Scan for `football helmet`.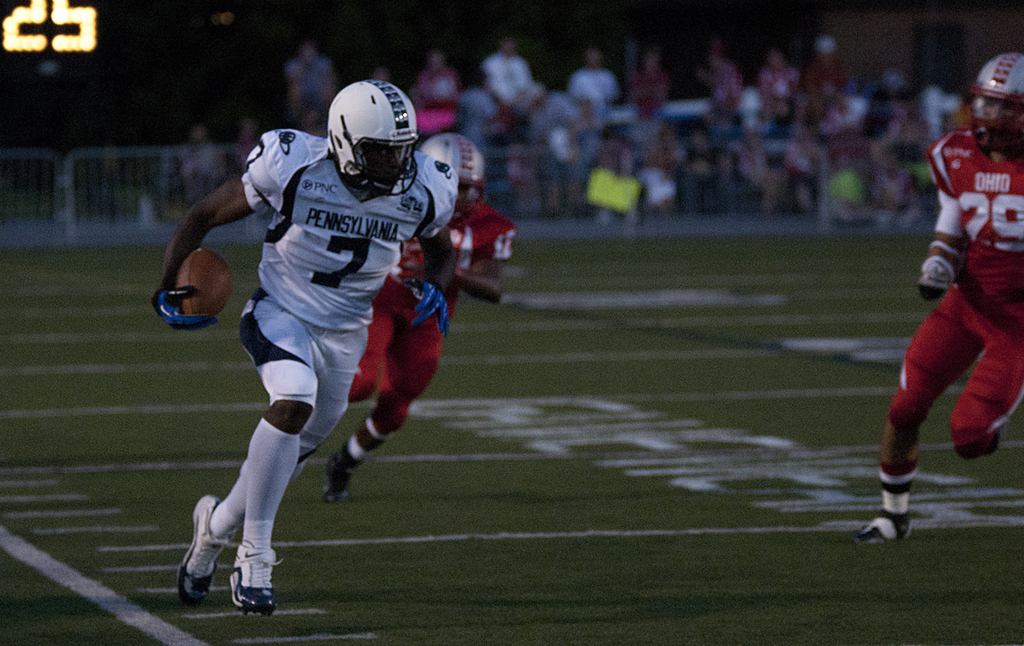
Scan result: 312, 72, 416, 184.
